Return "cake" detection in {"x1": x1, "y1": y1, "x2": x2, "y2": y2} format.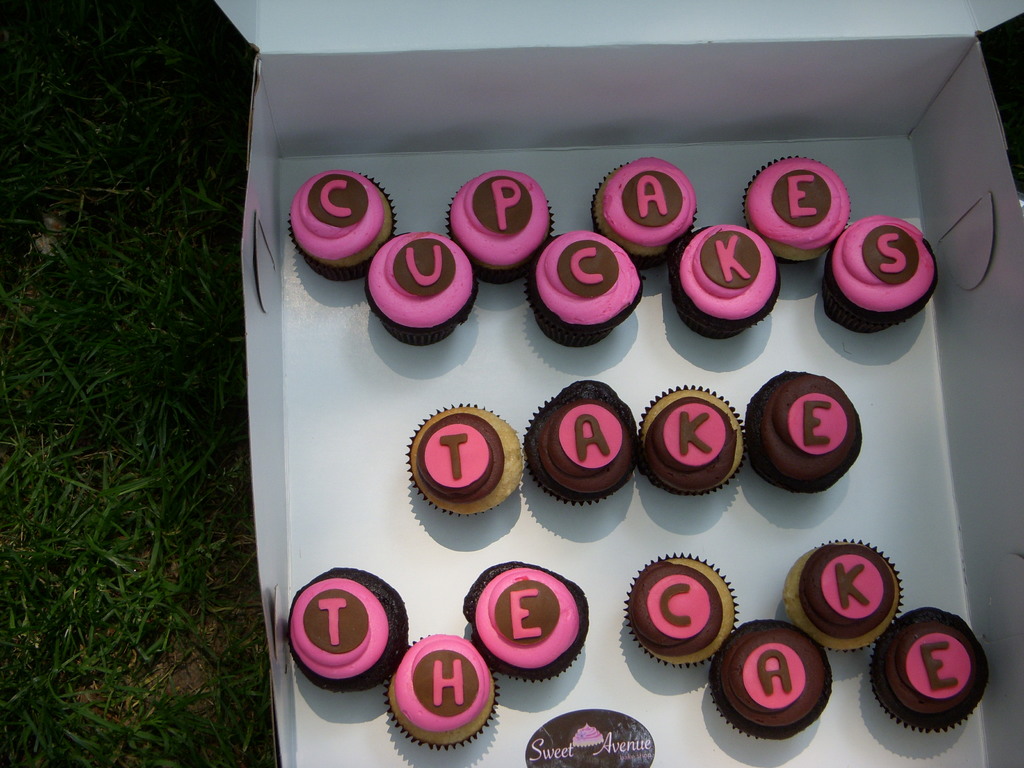
{"x1": 289, "y1": 170, "x2": 403, "y2": 283}.
